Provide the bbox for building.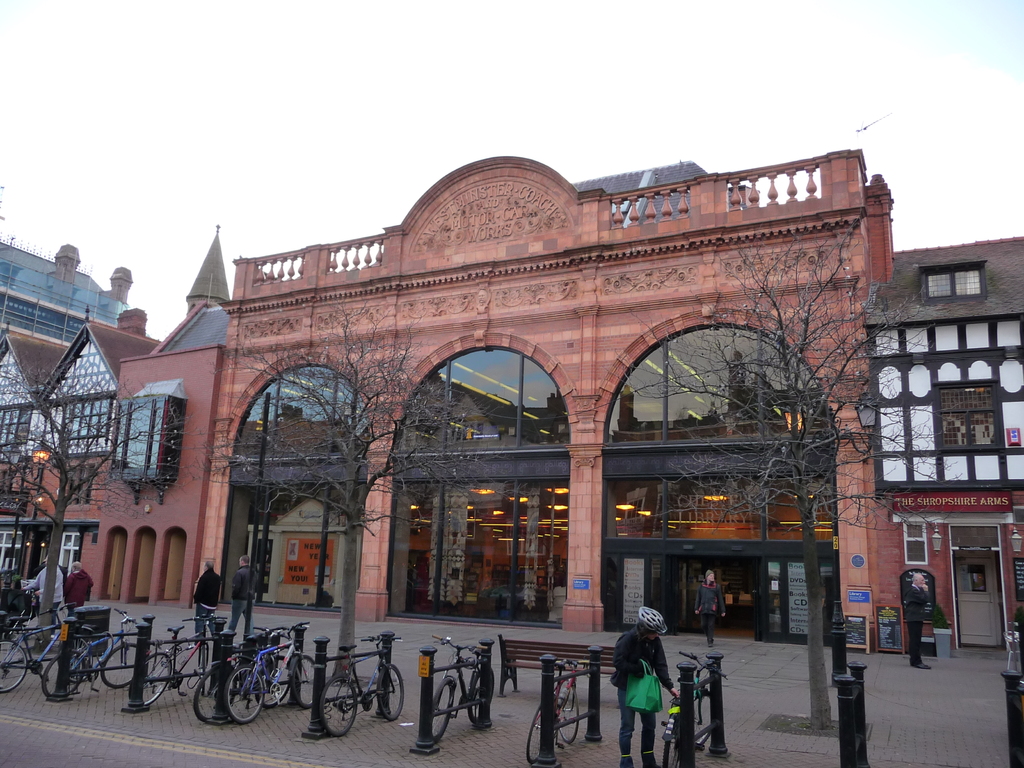
select_region(1, 305, 146, 605).
